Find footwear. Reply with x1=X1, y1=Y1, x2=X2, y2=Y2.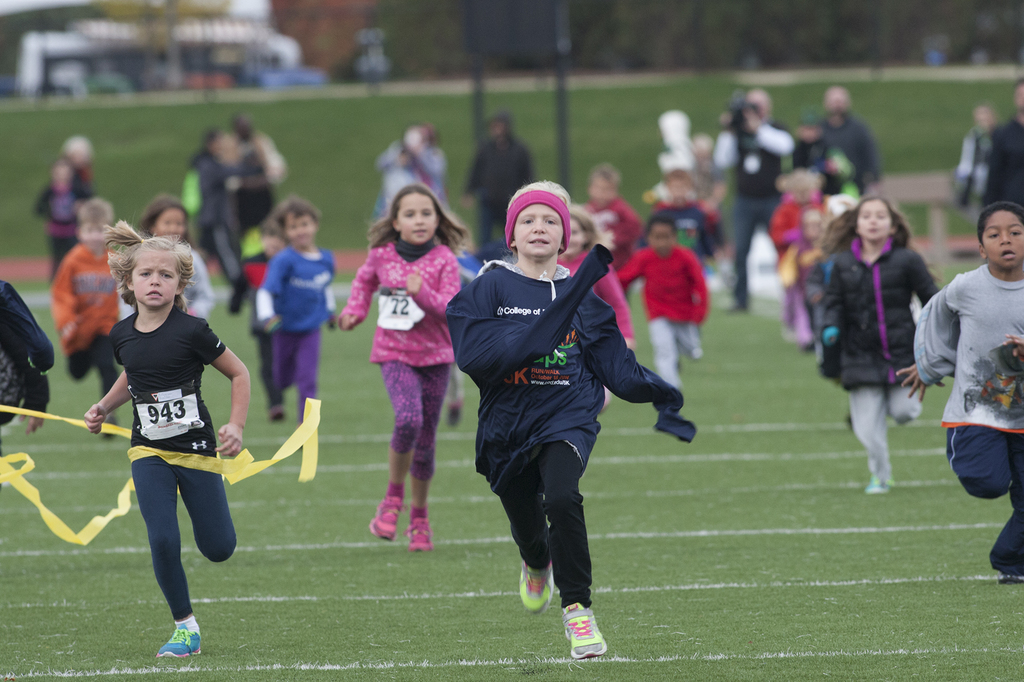
x1=274, y1=402, x2=289, y2=422.
